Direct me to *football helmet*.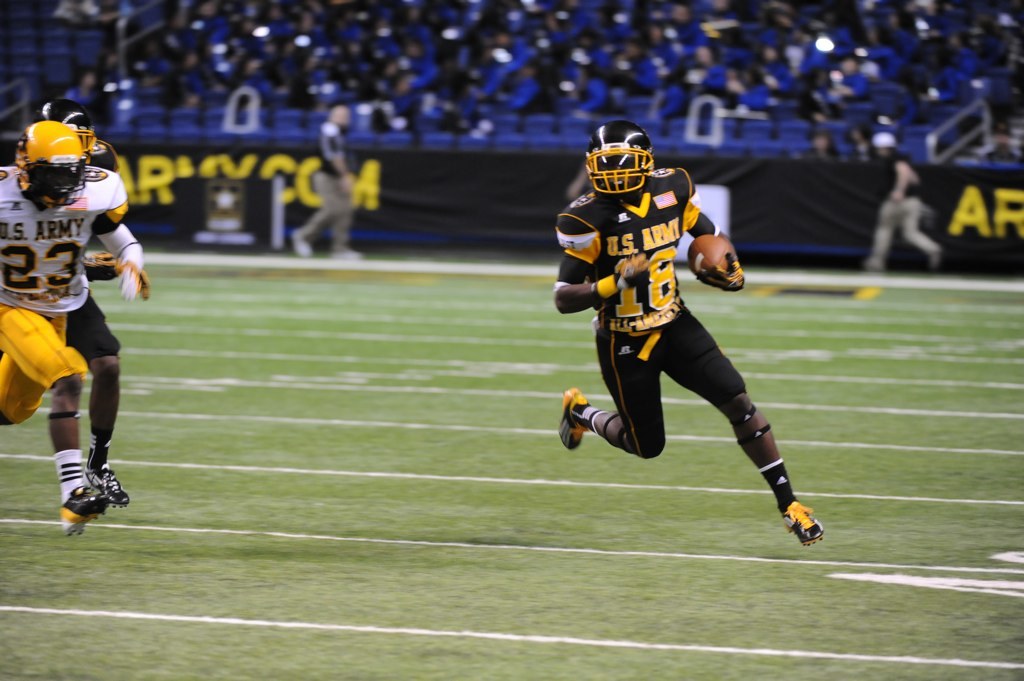
Direction: (x1=579, y1=115, x2=651, y2=190).
